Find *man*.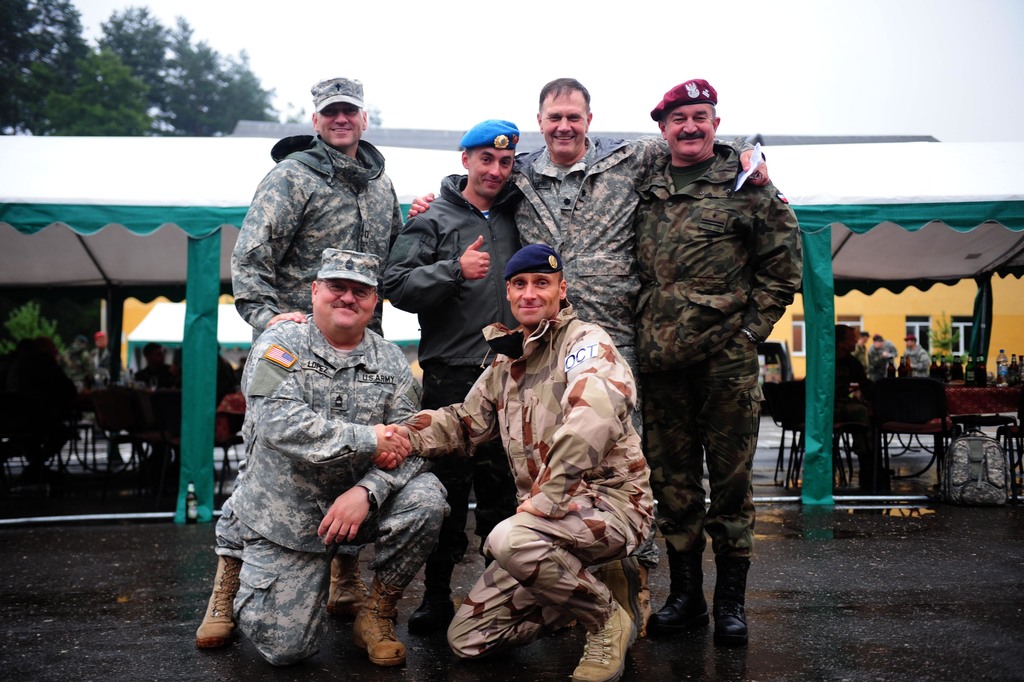
<box>833,320,887,514</box>.
